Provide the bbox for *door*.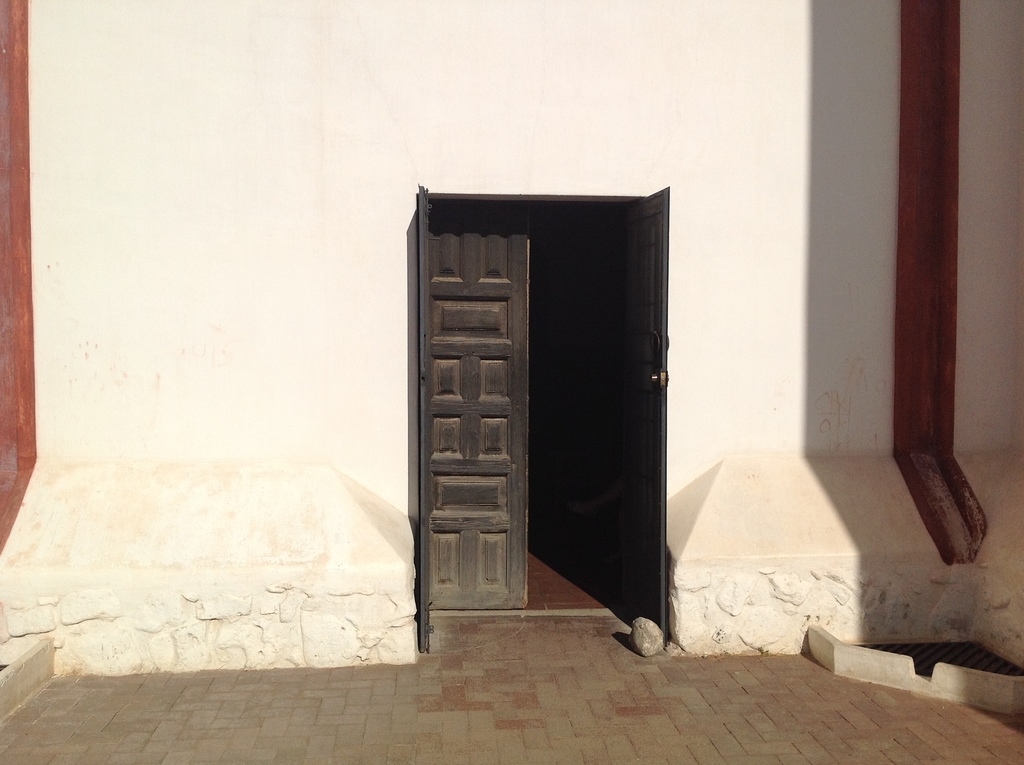
crop(628, 181, 669, 643).
